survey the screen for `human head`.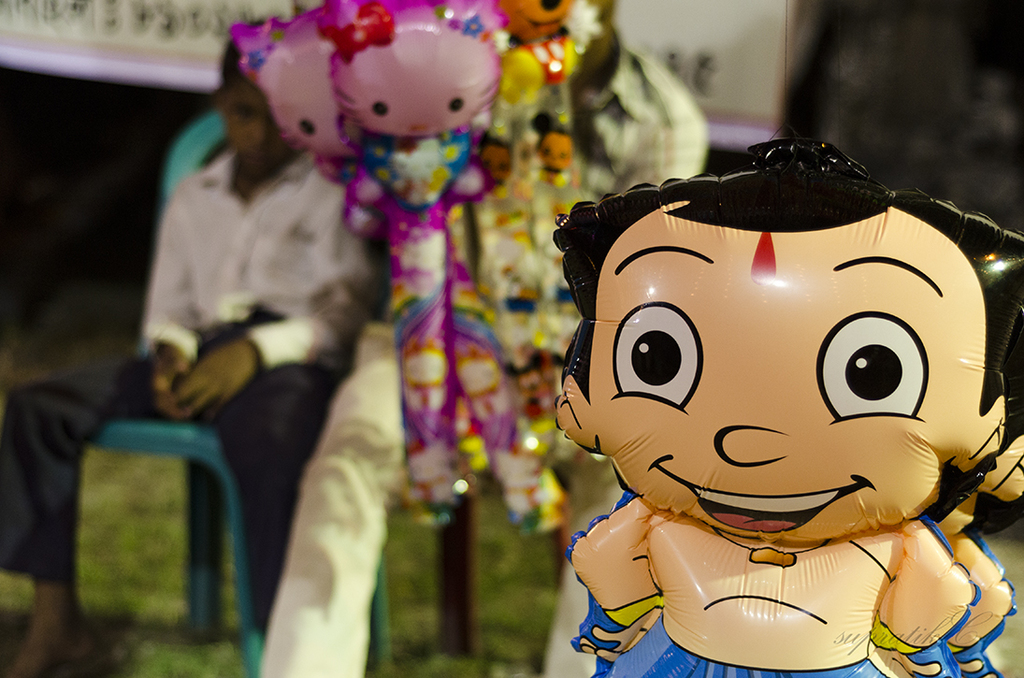
Survey found: {"x1": 205, "y1": 19, "x2": 311, "y2": 184}.
